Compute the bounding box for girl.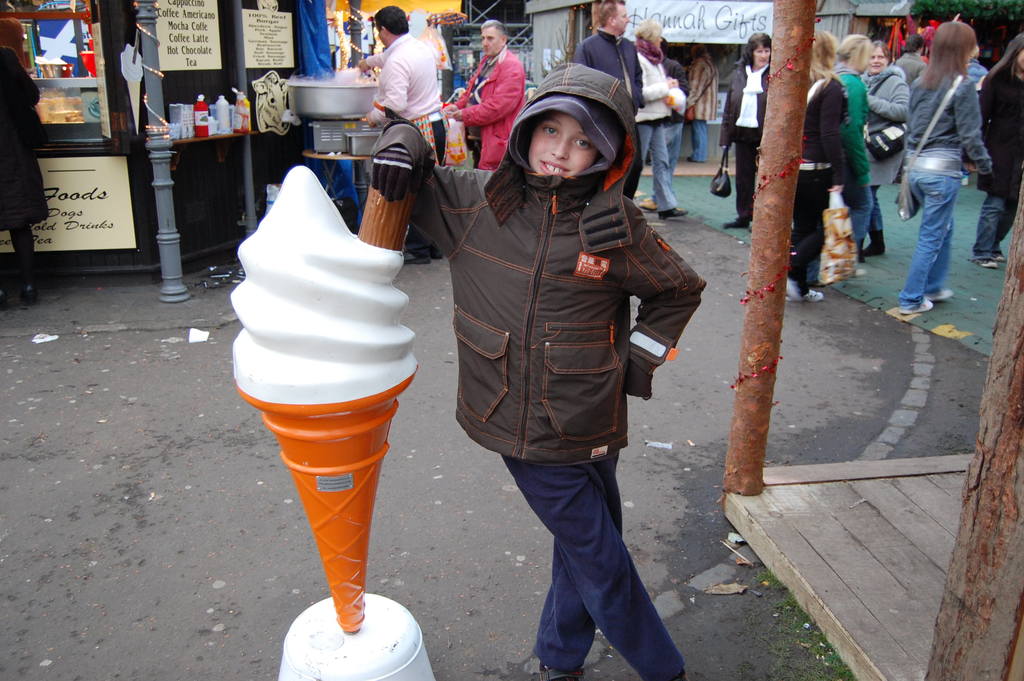
833, 30, 871, 261.
